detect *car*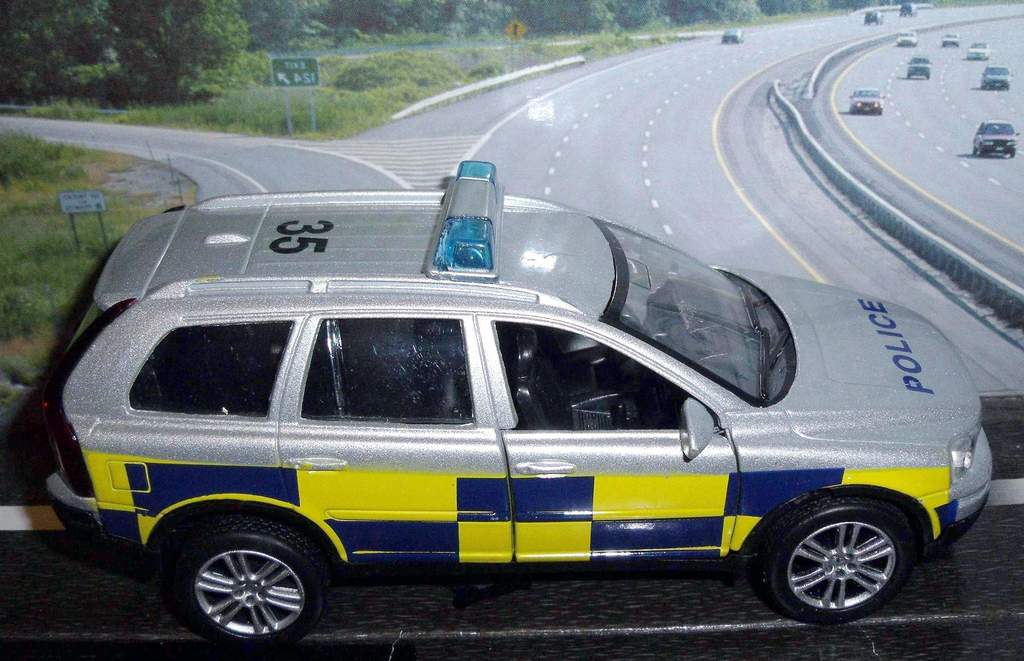
crop(907, 54, 932, 78)
